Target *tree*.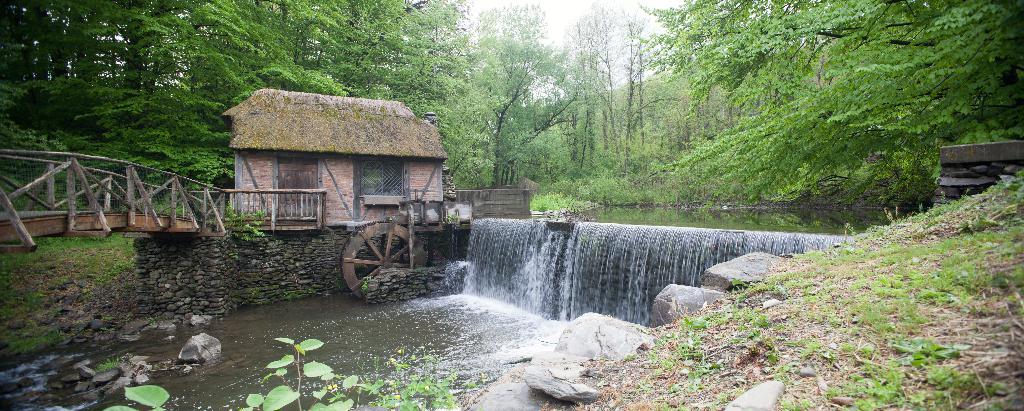
Target region: x1=574 y1=0 x2=627 y2=161.
